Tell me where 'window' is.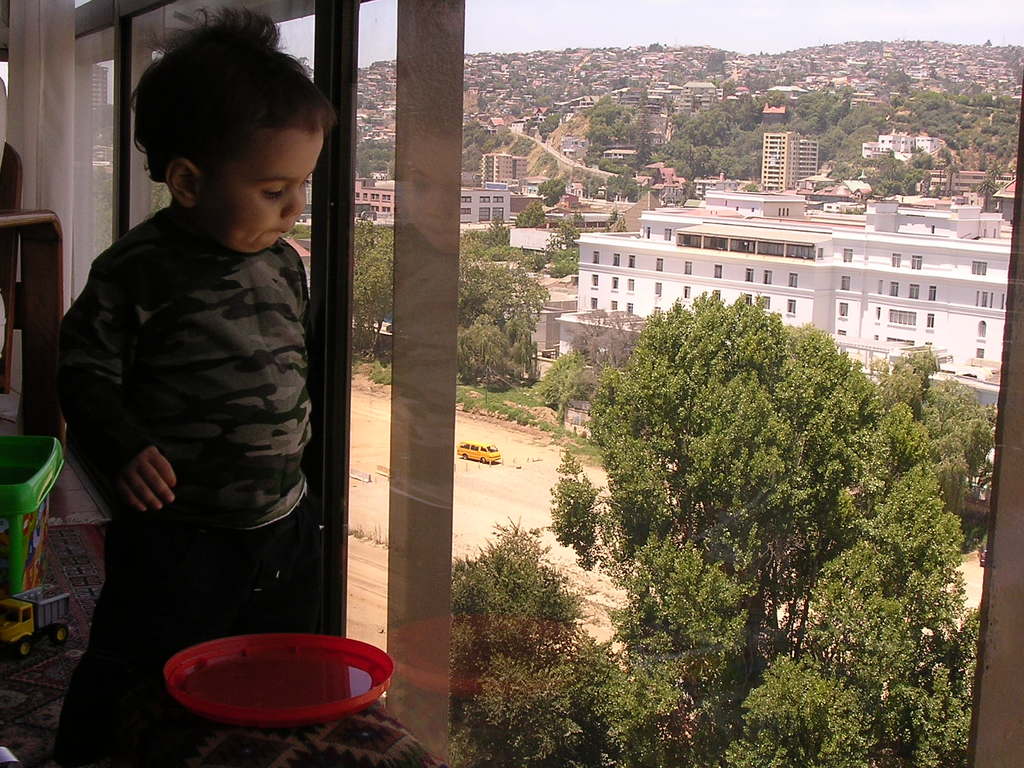
'window' is at (837, 301, 845, 317).
